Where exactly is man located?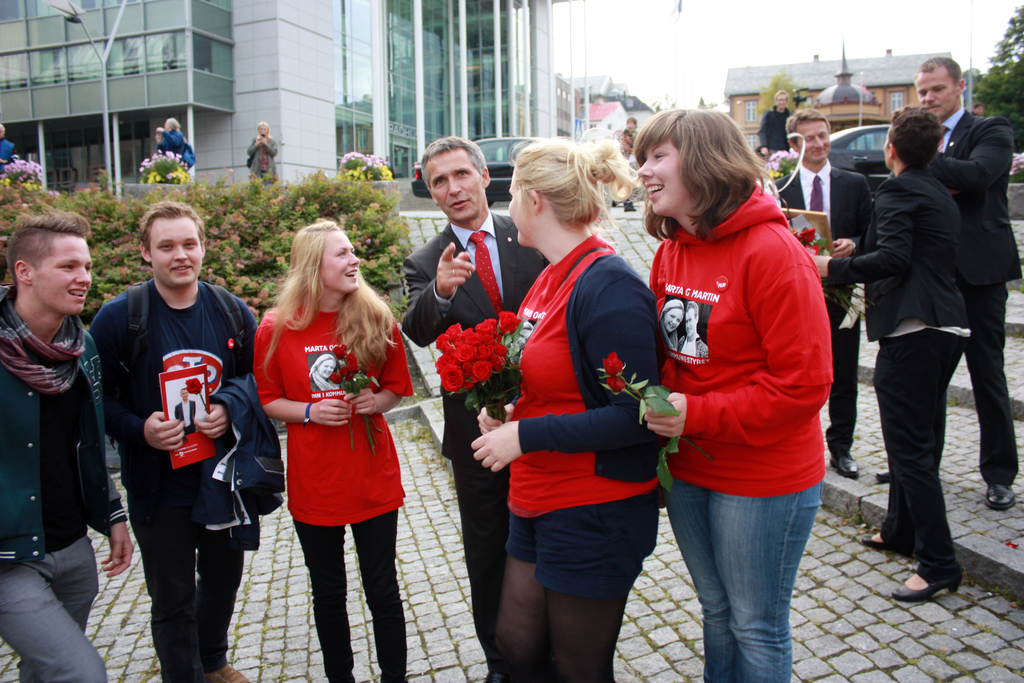
Its bounding box is [x1=404, y1=133, x2=555, y2=682].
